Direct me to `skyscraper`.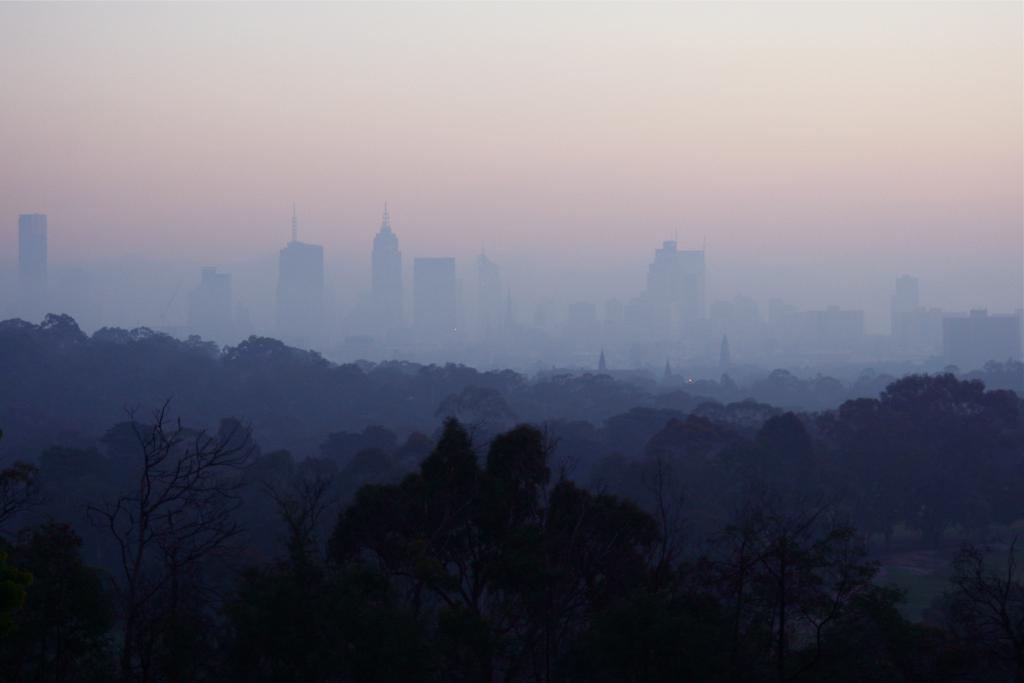
Direction: l=19, t=214, r=45, b=326.
